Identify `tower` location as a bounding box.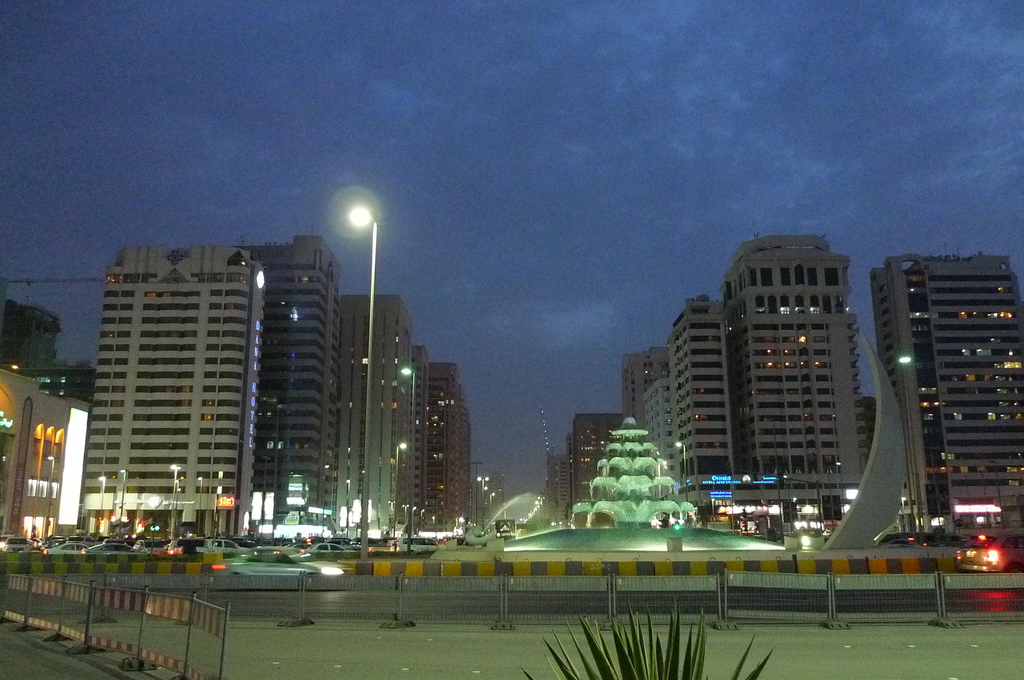
(625, 346, 669, 414).
